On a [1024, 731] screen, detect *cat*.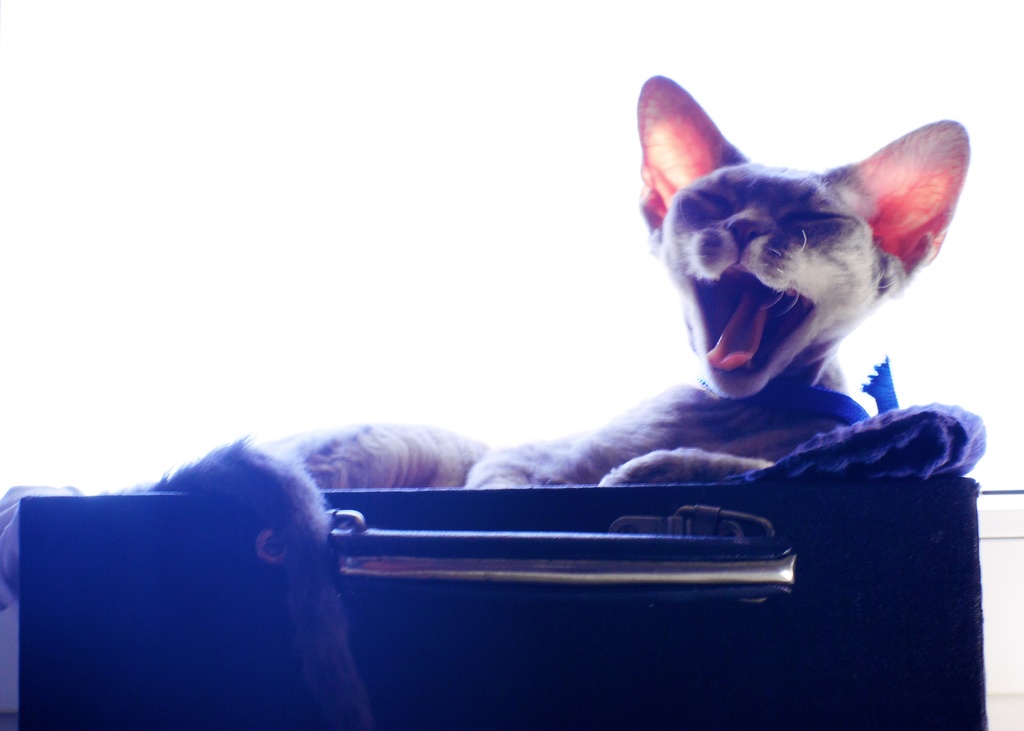
Rect(125, 72, 962, 730).
